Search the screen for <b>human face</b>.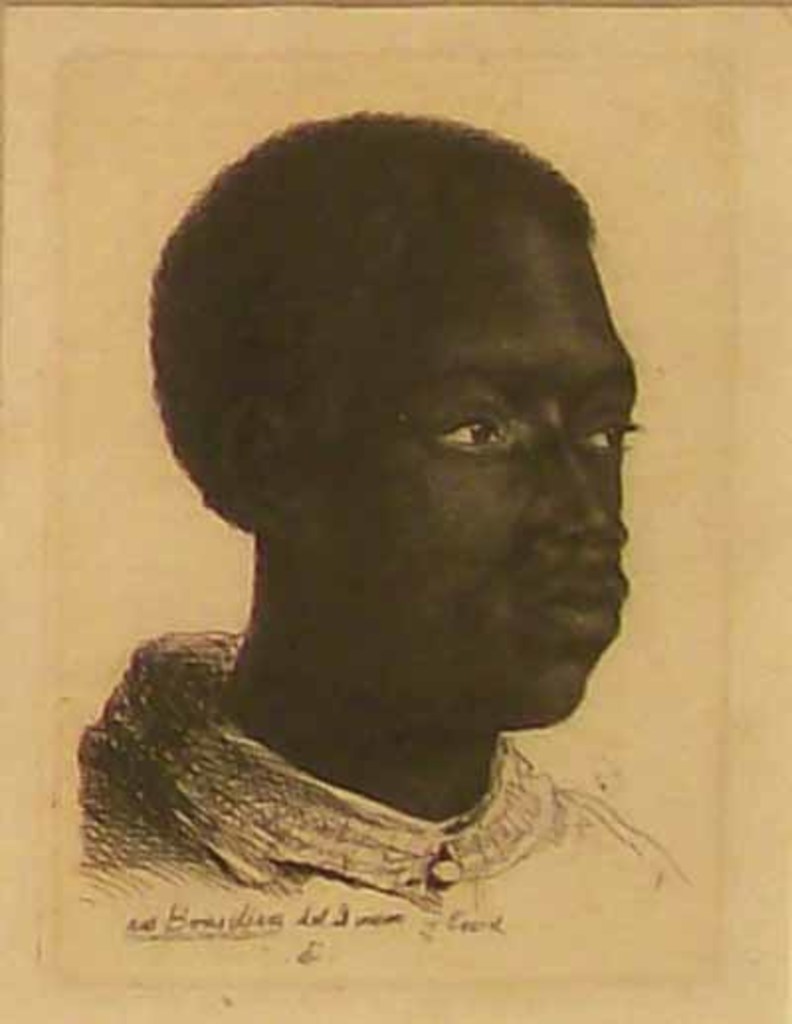
Found at [307,200,644,723].
